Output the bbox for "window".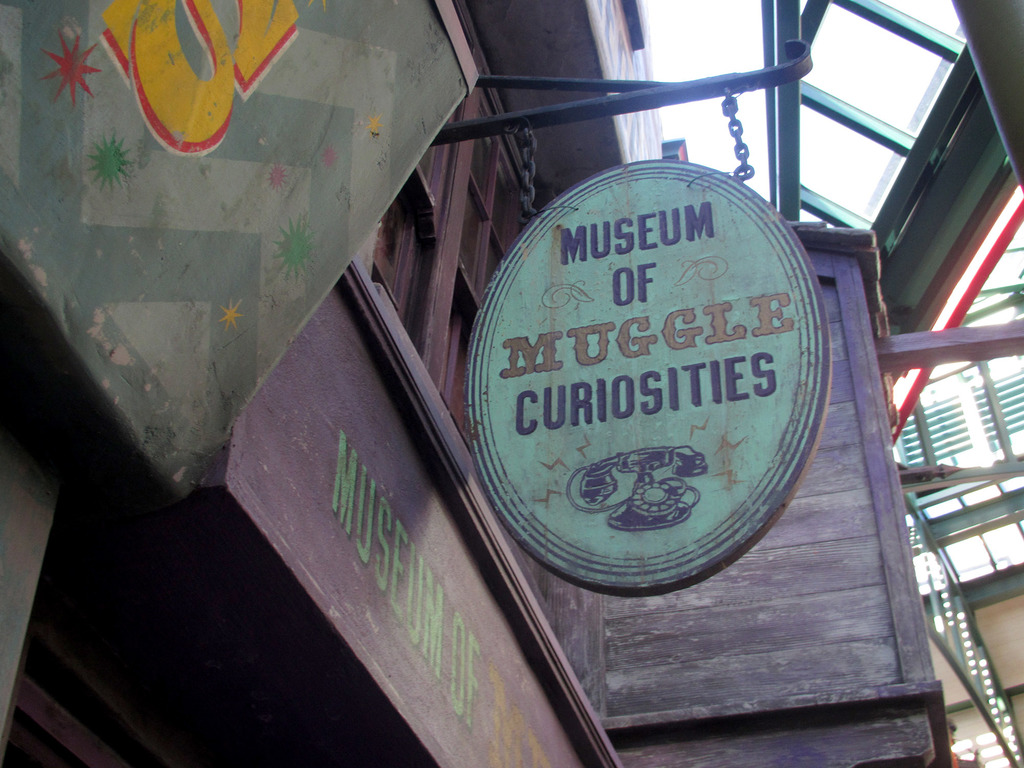
<region>856, 359, 988, 479</region>.
